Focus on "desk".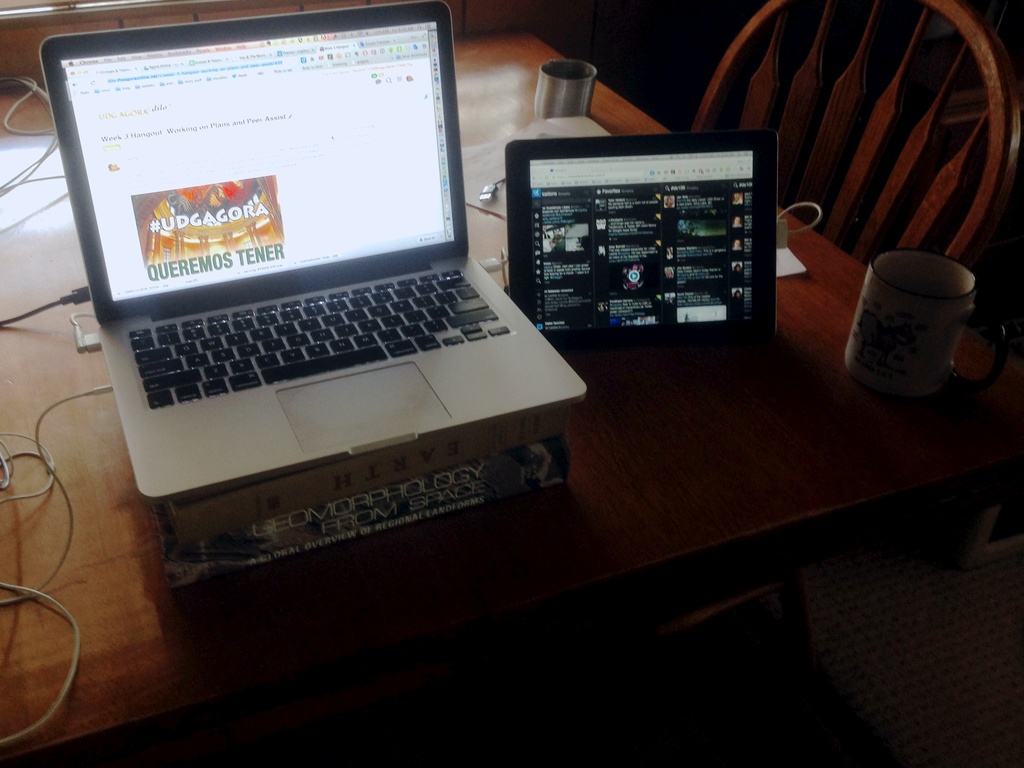
Focused at box=[0, 112, 744, 648].
